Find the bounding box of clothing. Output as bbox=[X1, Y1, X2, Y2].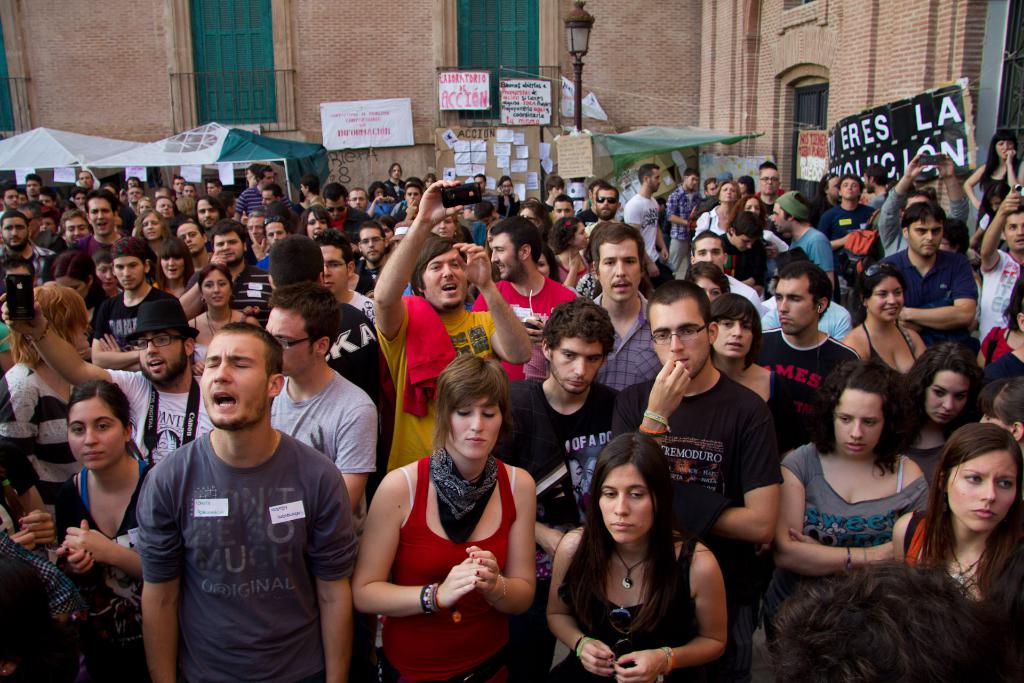
bbox=[0, 354, 79, 552].
